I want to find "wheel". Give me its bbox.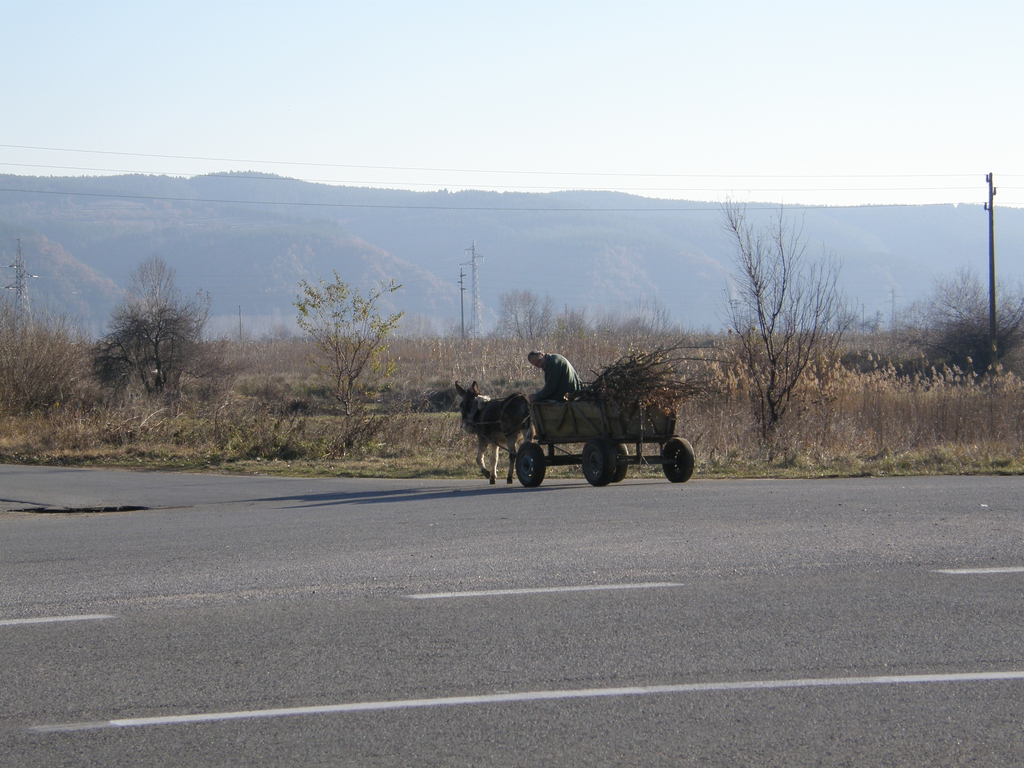
[580, 433, 618, 487].
